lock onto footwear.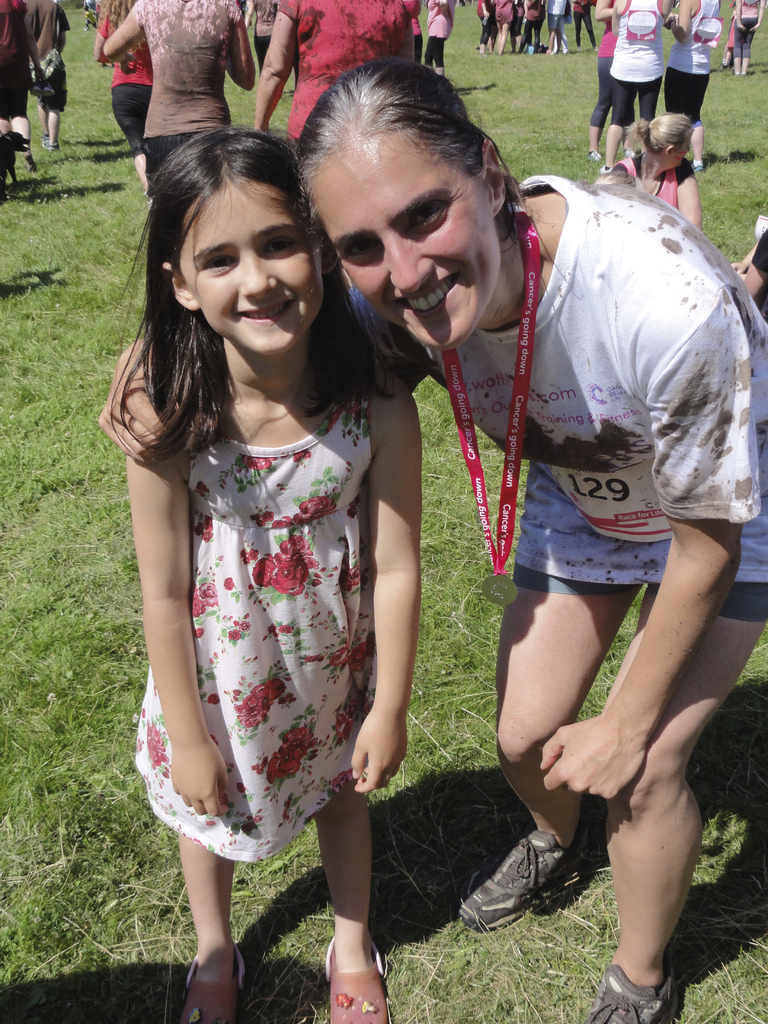
Locked: {"x1": 175, "y1": 940, "x2": 243, "y2": 1023}.
